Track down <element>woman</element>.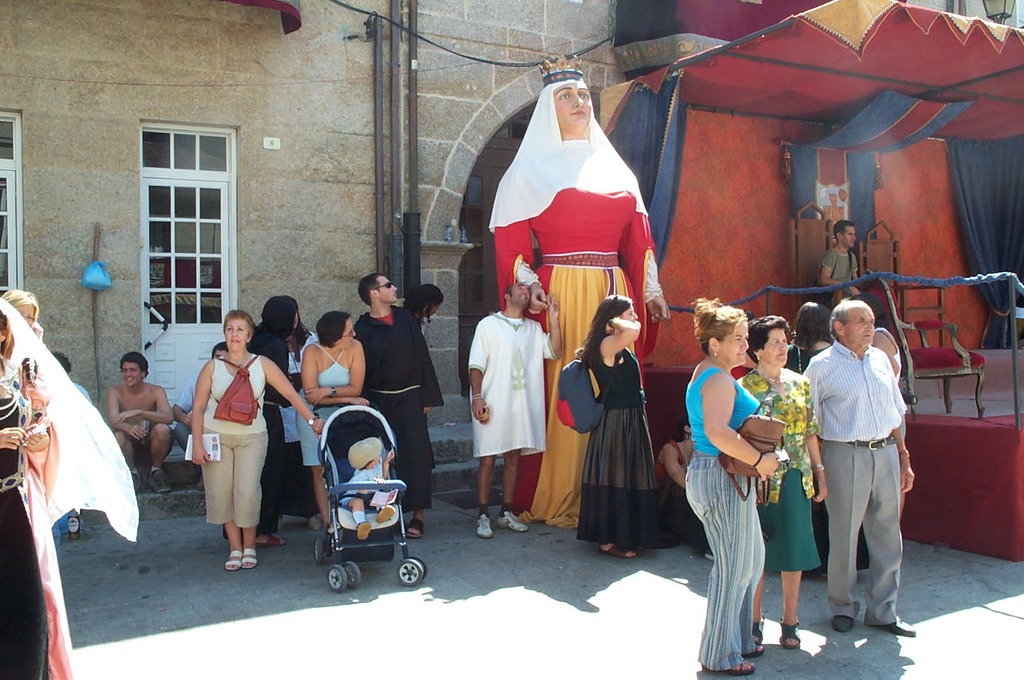
Tracked to (x1=276, y1=318, x2=326, y2=533).
